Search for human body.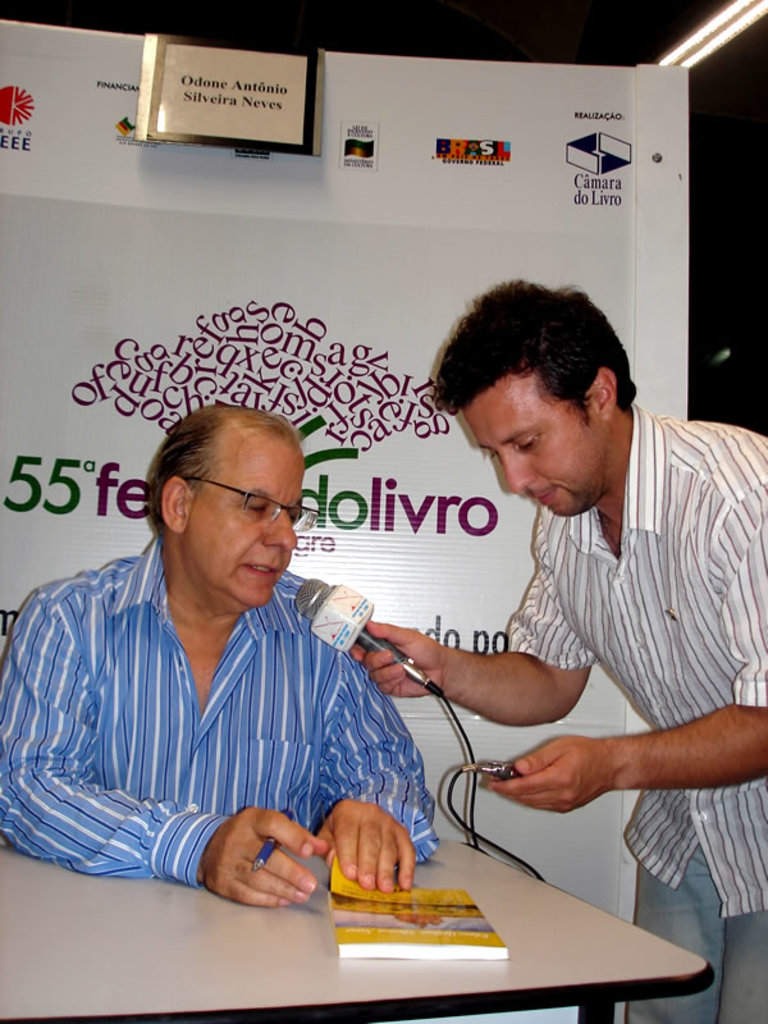
Found at {"left": 358, "top": 282, "right": 764, "bottom": 916}.
